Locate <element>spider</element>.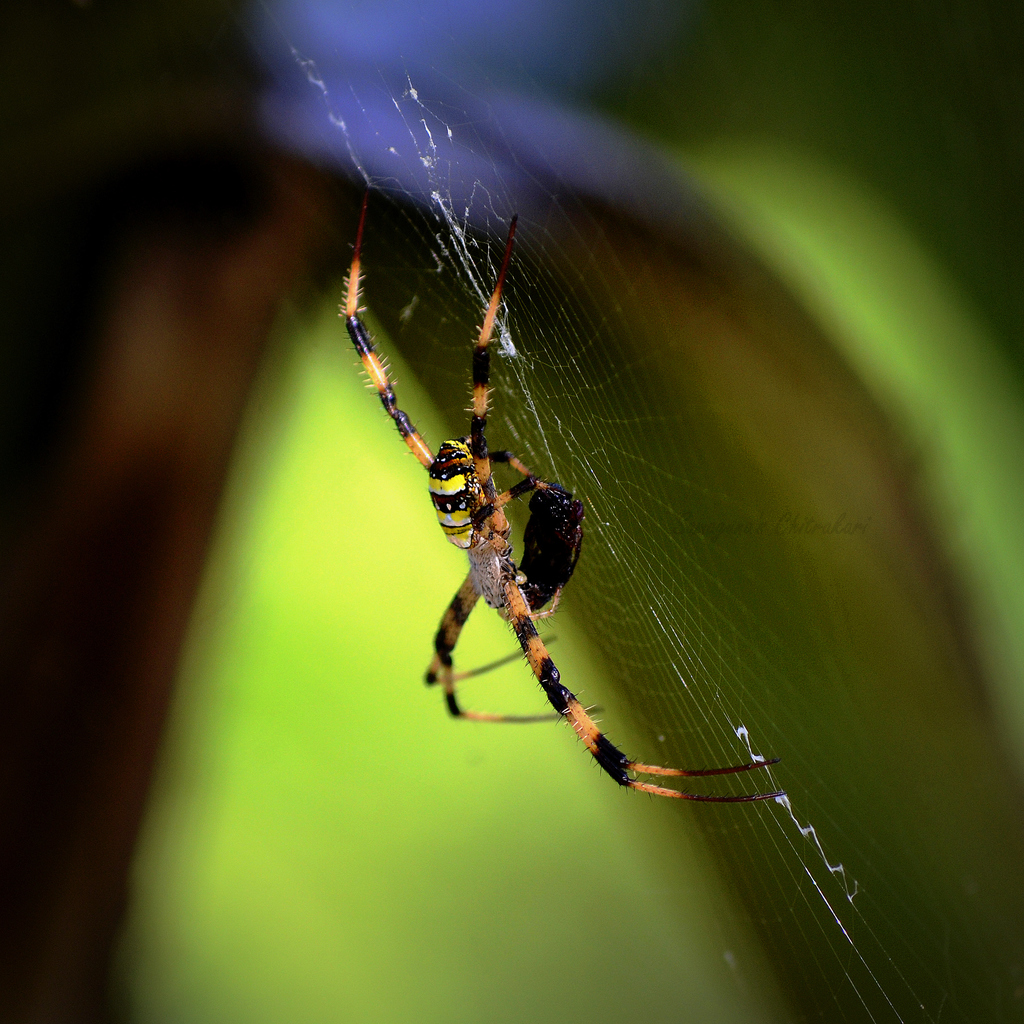
Bounding box: 333/191/781/805.
